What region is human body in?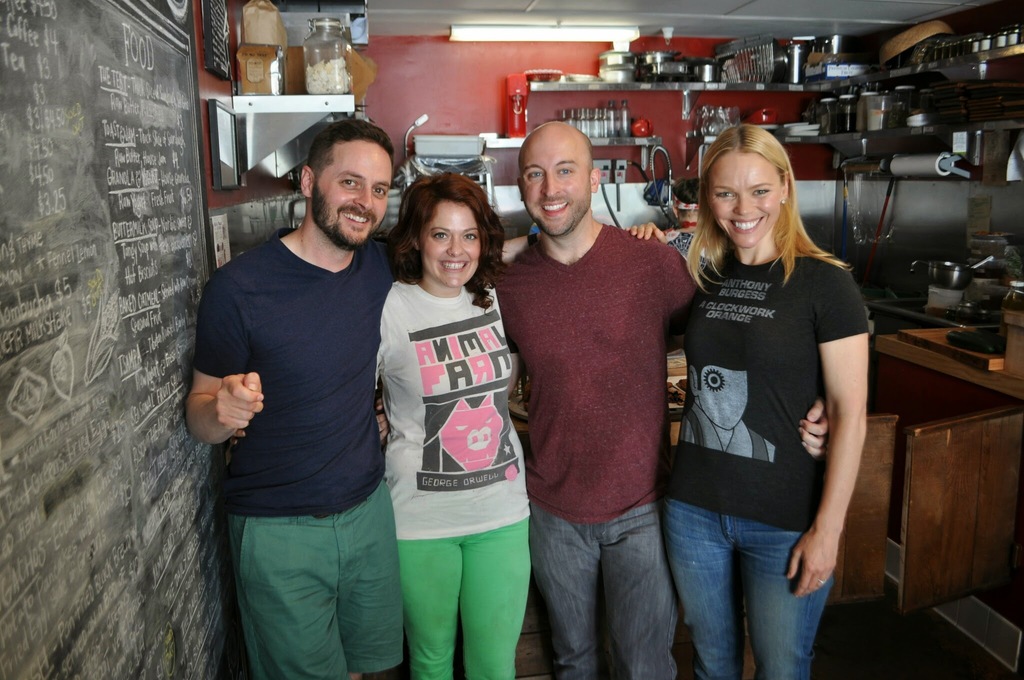
<region>371, 172, 533, 676</region>.
